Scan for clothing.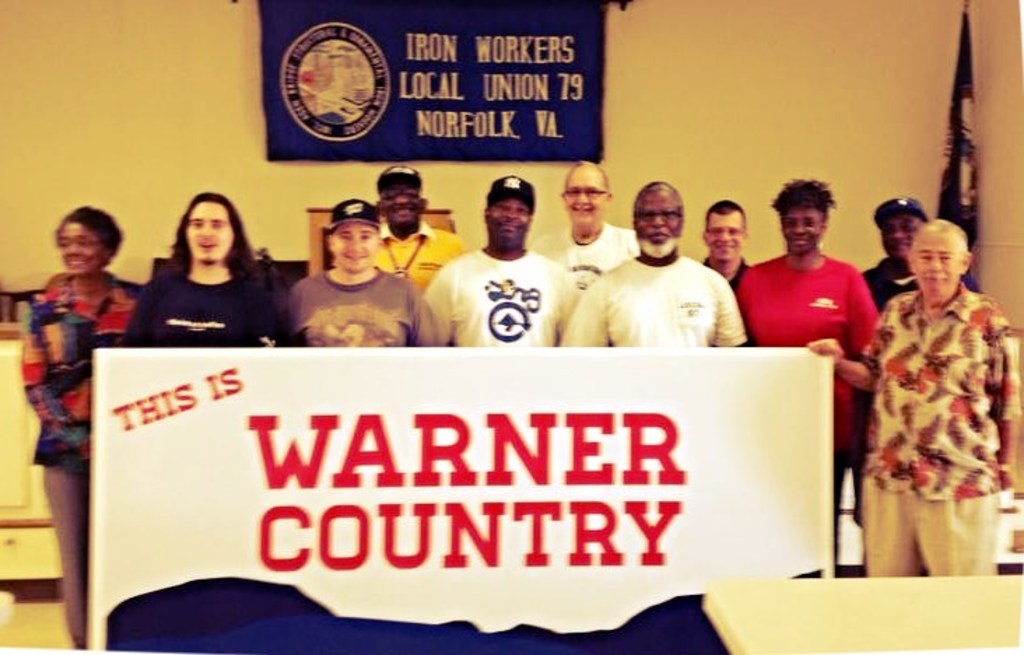
Scan result: <region>856, 239, 1011, 582</region>.
